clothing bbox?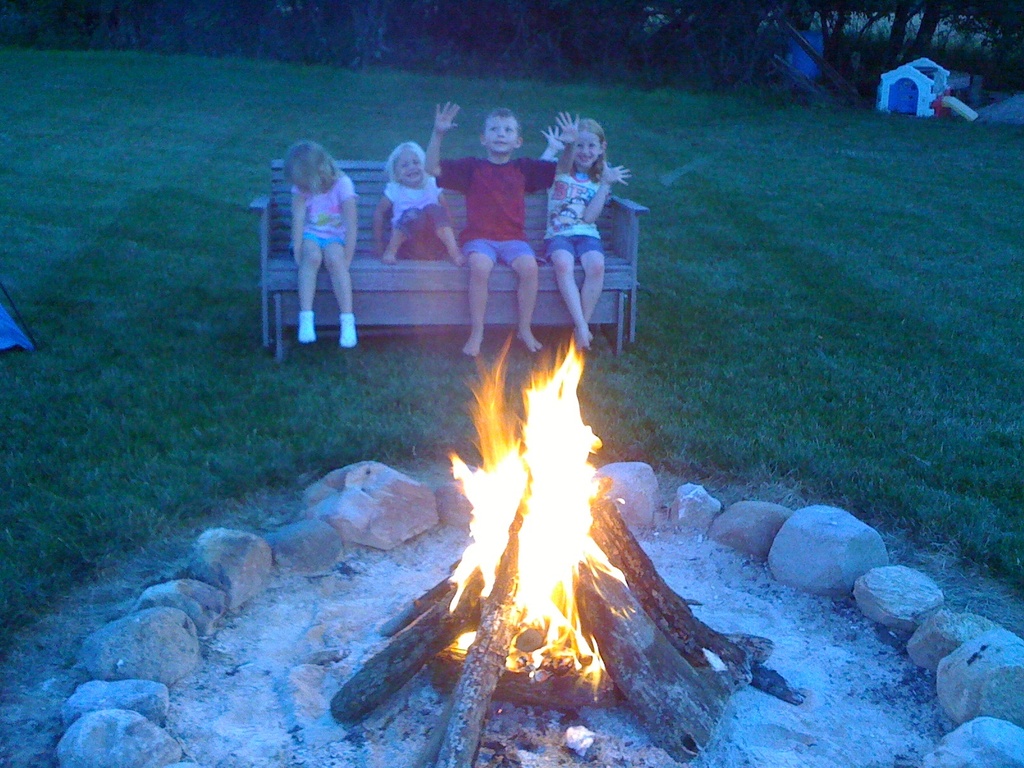
(x1=434, y1=148, x2=570, y2=233)
